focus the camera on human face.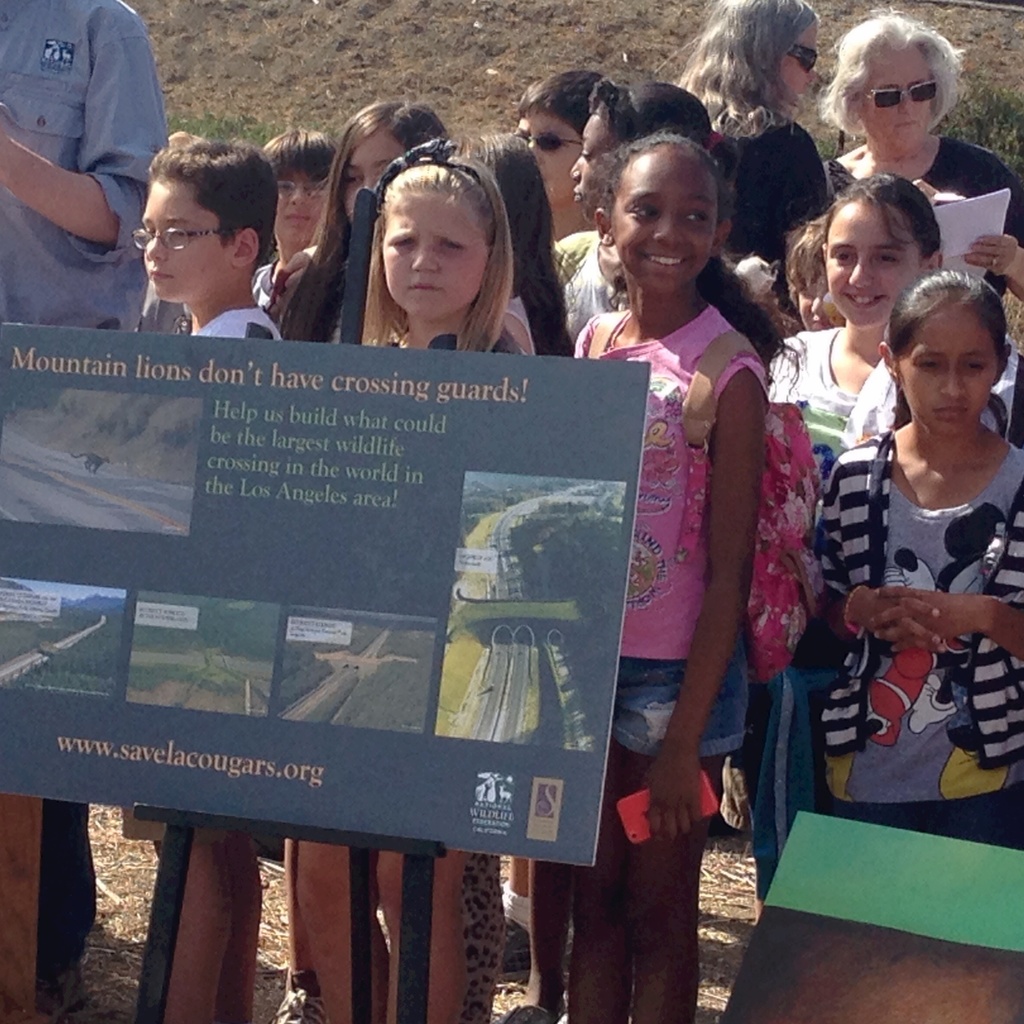
Focus region: <box>340,124,408,221</box>.
